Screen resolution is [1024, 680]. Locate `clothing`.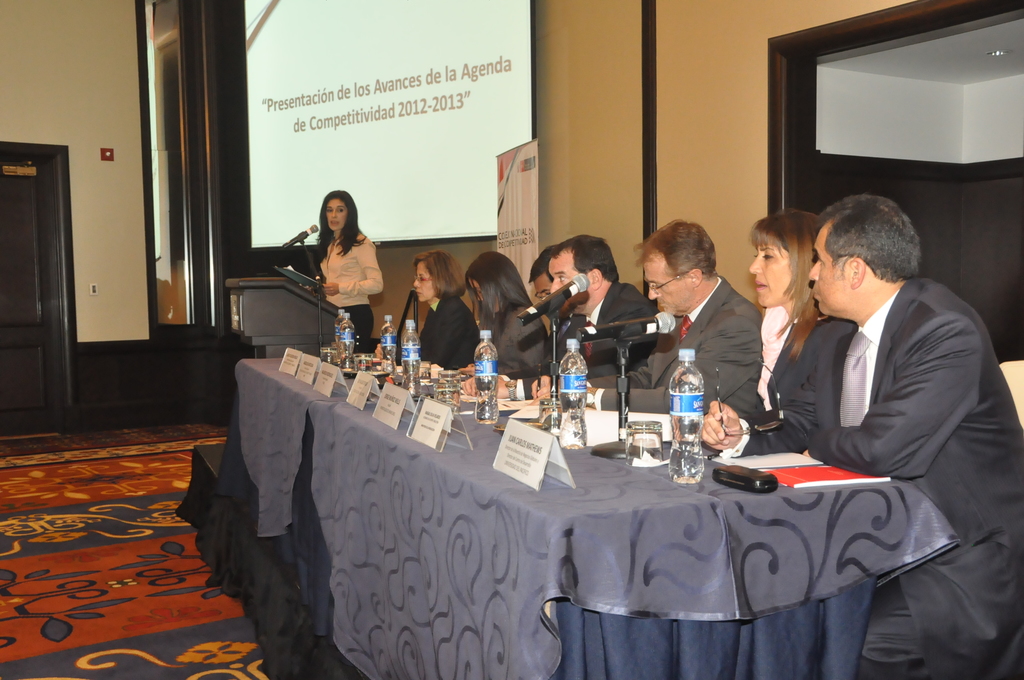
bbox=(409, 281, 474, 384).
